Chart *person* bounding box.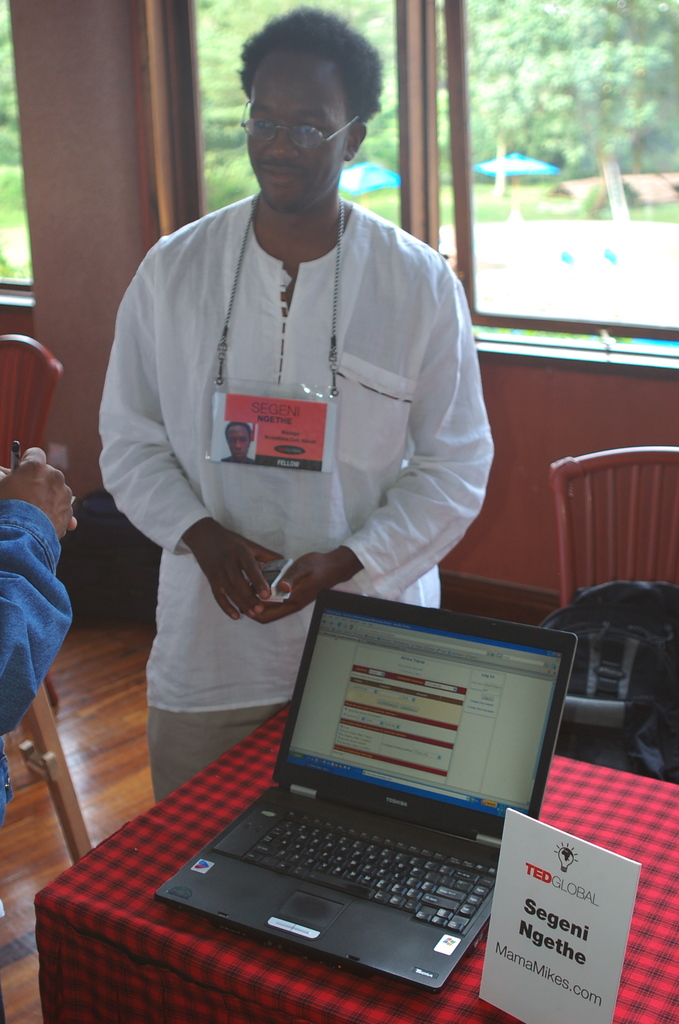
Charted: (left=224, top=420, right=252, bottom=464).
